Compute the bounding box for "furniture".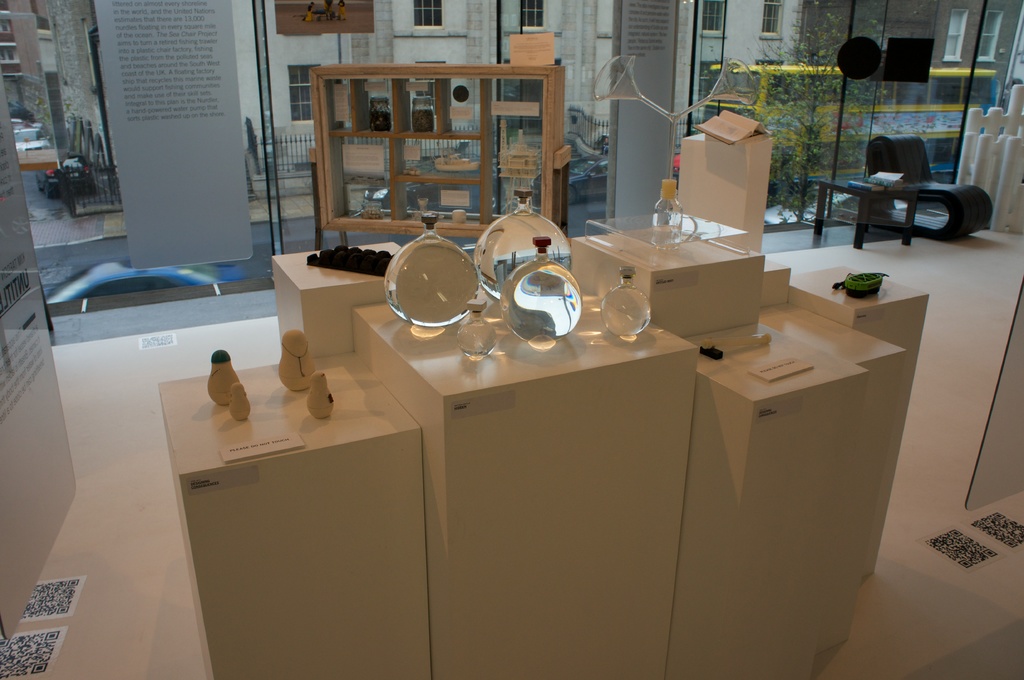
x1=678 y1=132 x2=773 y2=248.
